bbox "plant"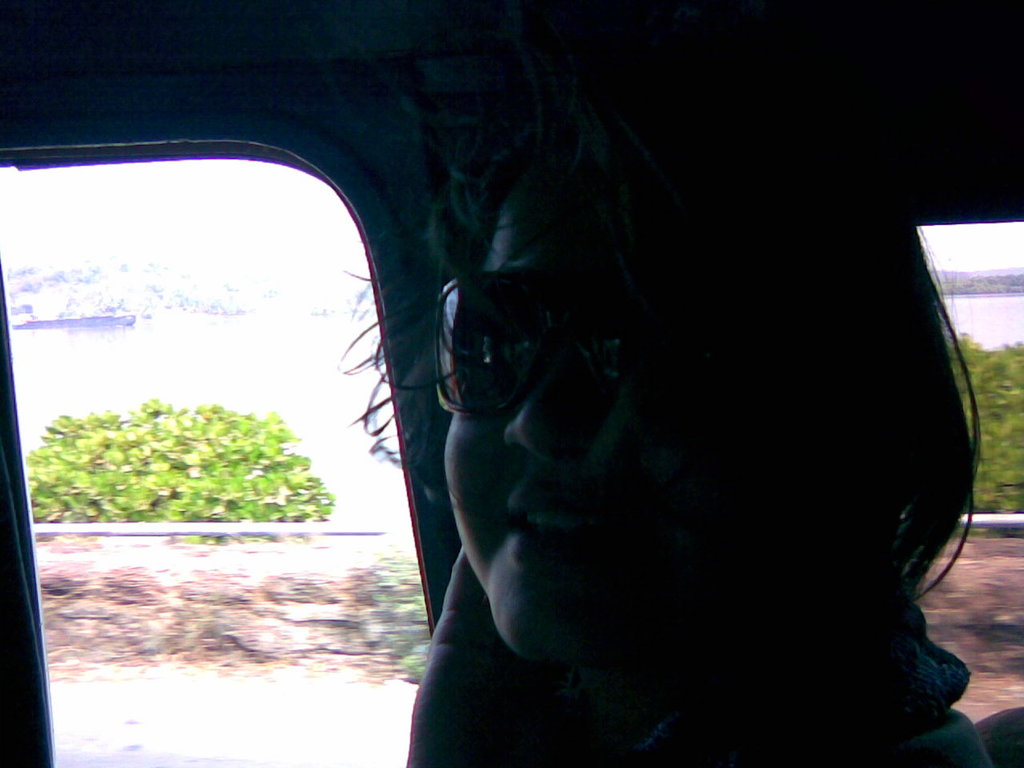
x1=26, y1=392, x2=334, y2=525
